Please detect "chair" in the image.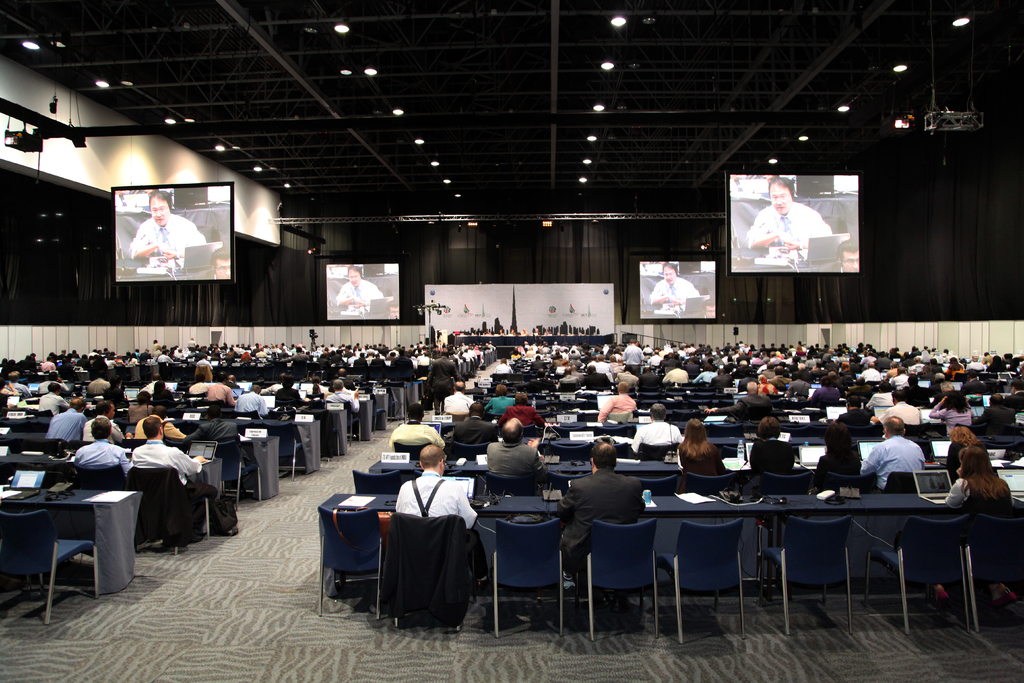
rect(543, 470, 590, 493).
